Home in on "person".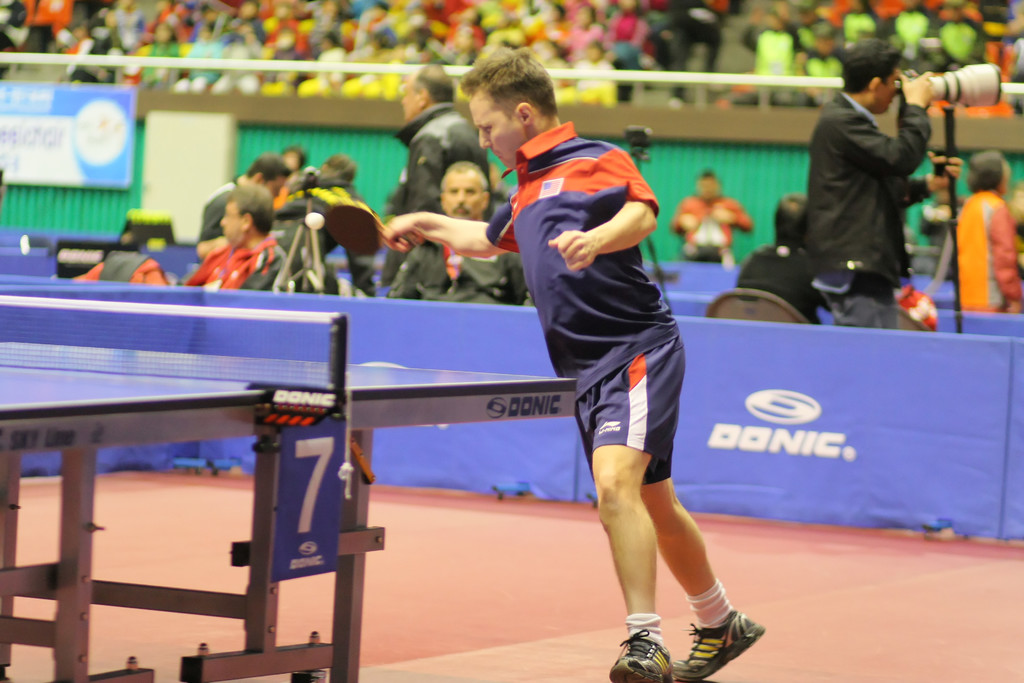
Homed in at {"left": 490, "top": 48, "right": 726, "bottom": 682}.
